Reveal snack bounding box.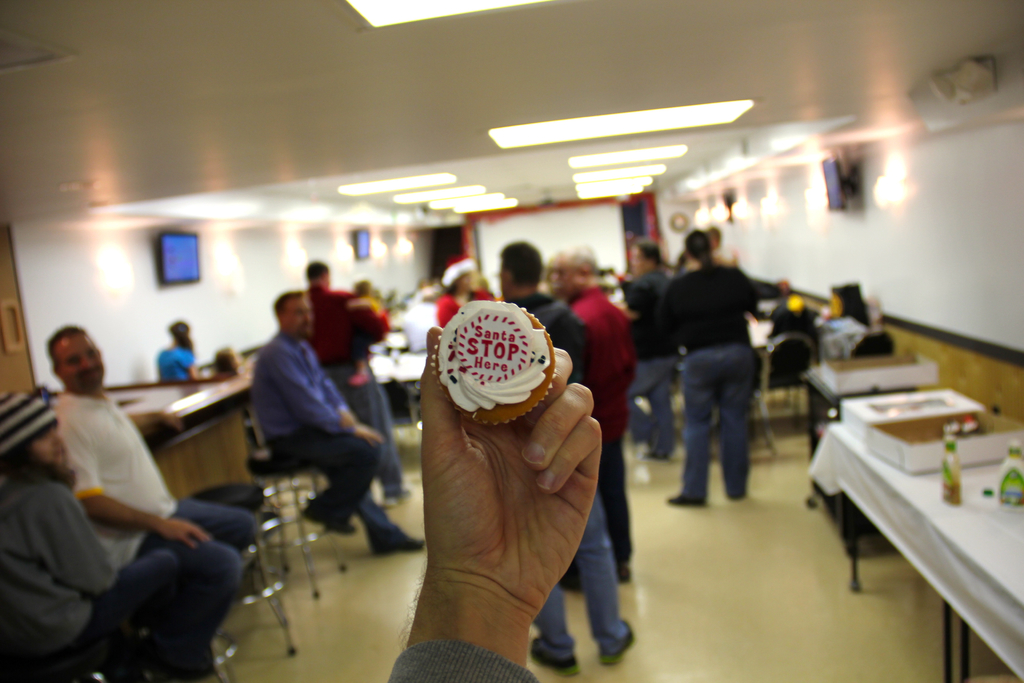
Revealed: BBox(415, 310, 563, 429).
